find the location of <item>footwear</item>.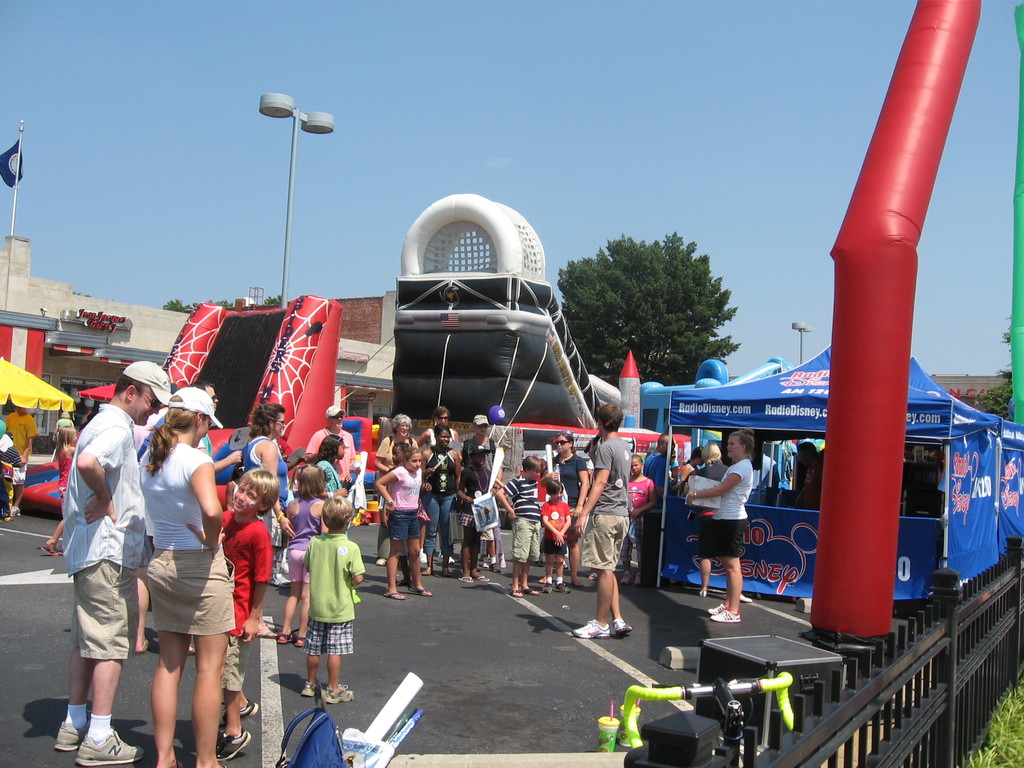
Location: BBox(500, 552, 504, 567).
